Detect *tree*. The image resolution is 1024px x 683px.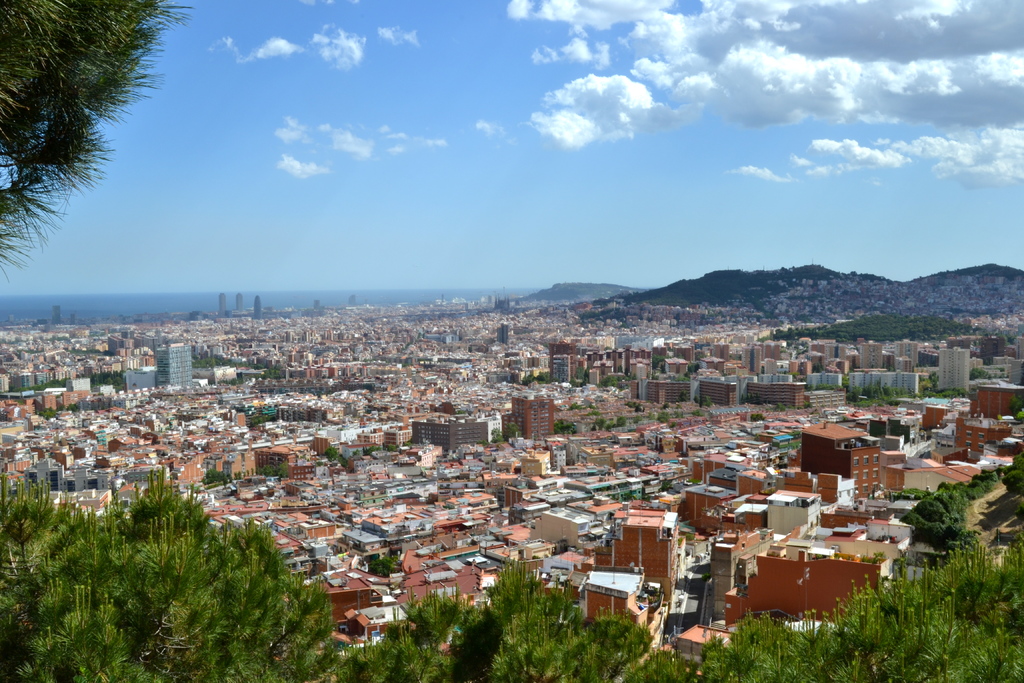
l=0, t=468, r=1023, b=682.
